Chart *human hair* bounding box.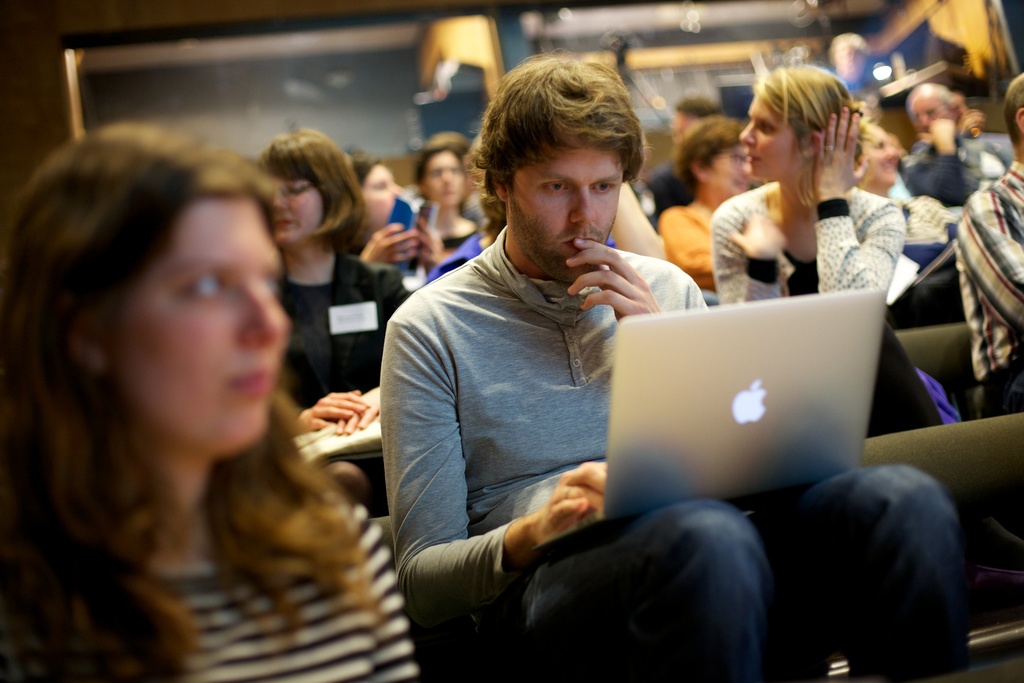
Charted: (x1=252, y1=128, x2=367, y2=256).
